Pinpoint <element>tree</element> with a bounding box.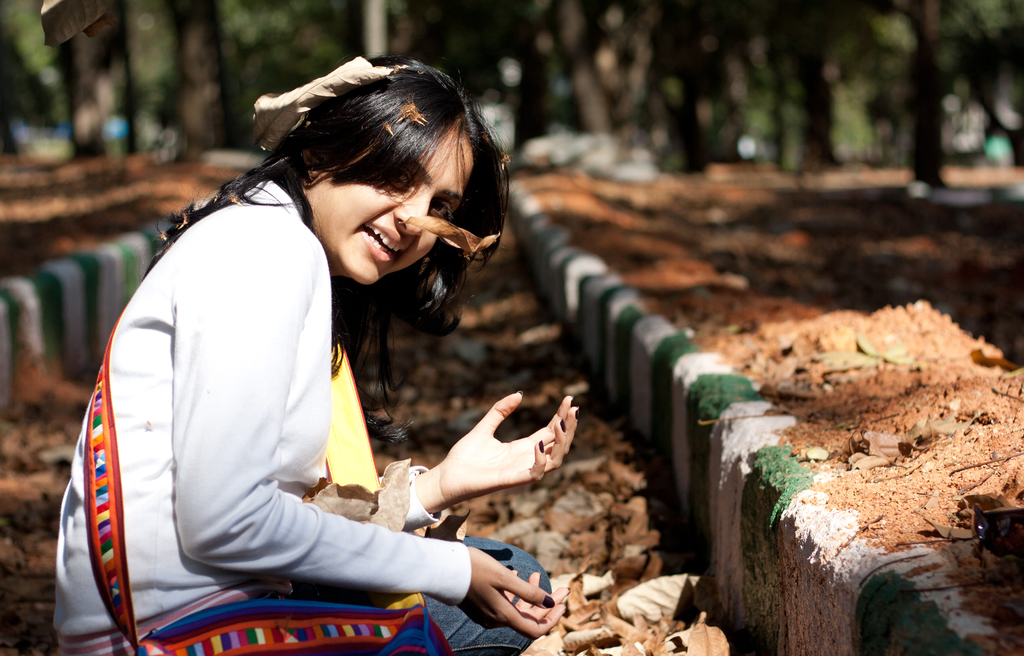
(x1=864, y1=7, x2=1007, y2=175).
